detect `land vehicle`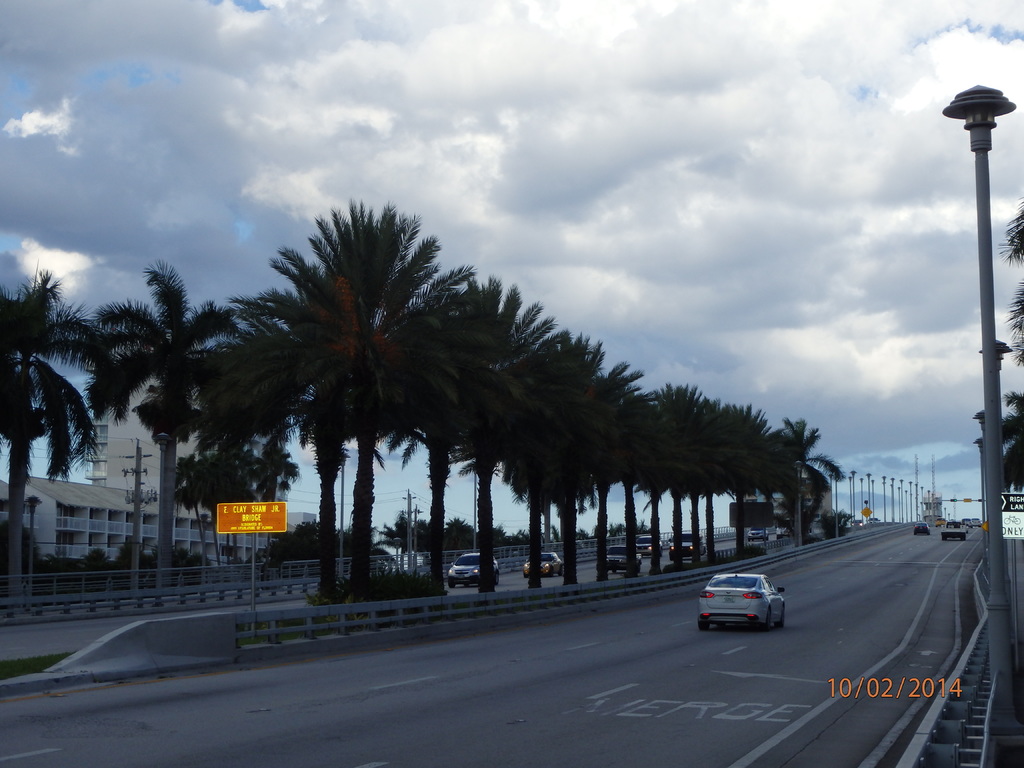
bbox(943, 526, 964, 538)
